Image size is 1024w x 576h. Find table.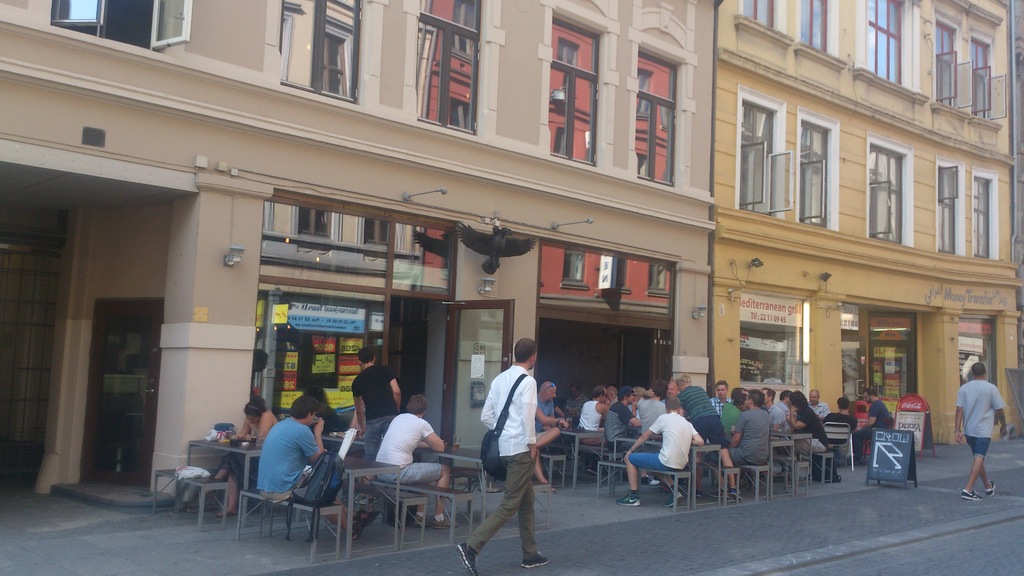
<box>342,455,402,559</box>.
